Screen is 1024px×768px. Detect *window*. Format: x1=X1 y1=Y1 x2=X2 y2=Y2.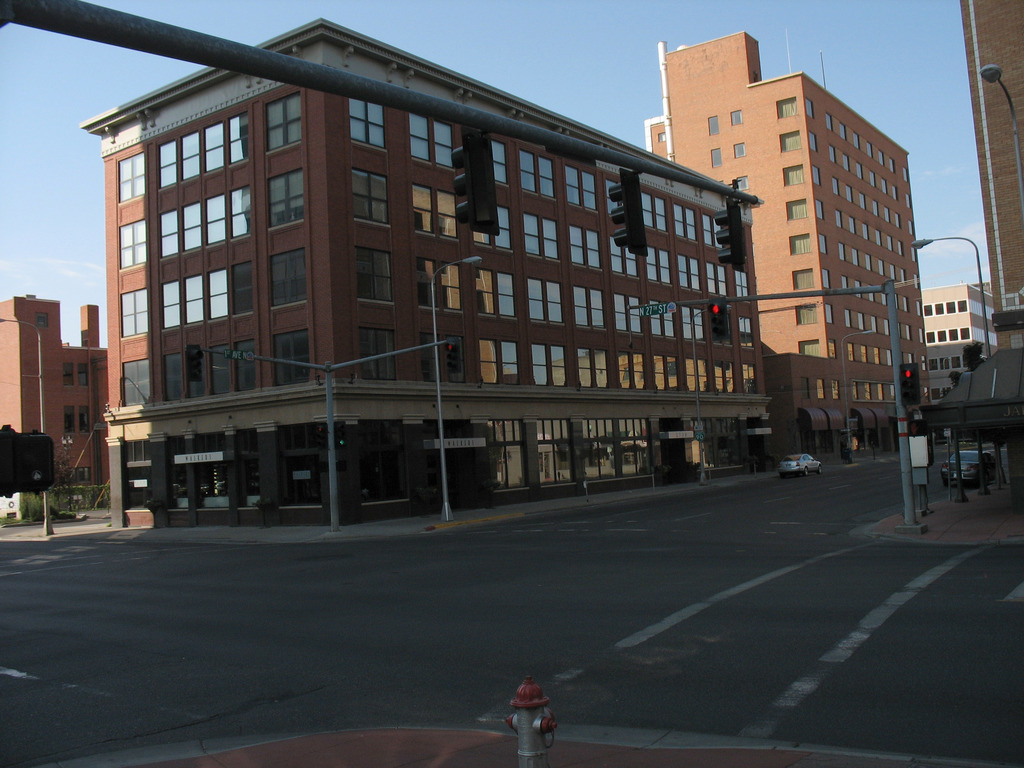
x1=844 y1=184 x2=852 y2=201.
